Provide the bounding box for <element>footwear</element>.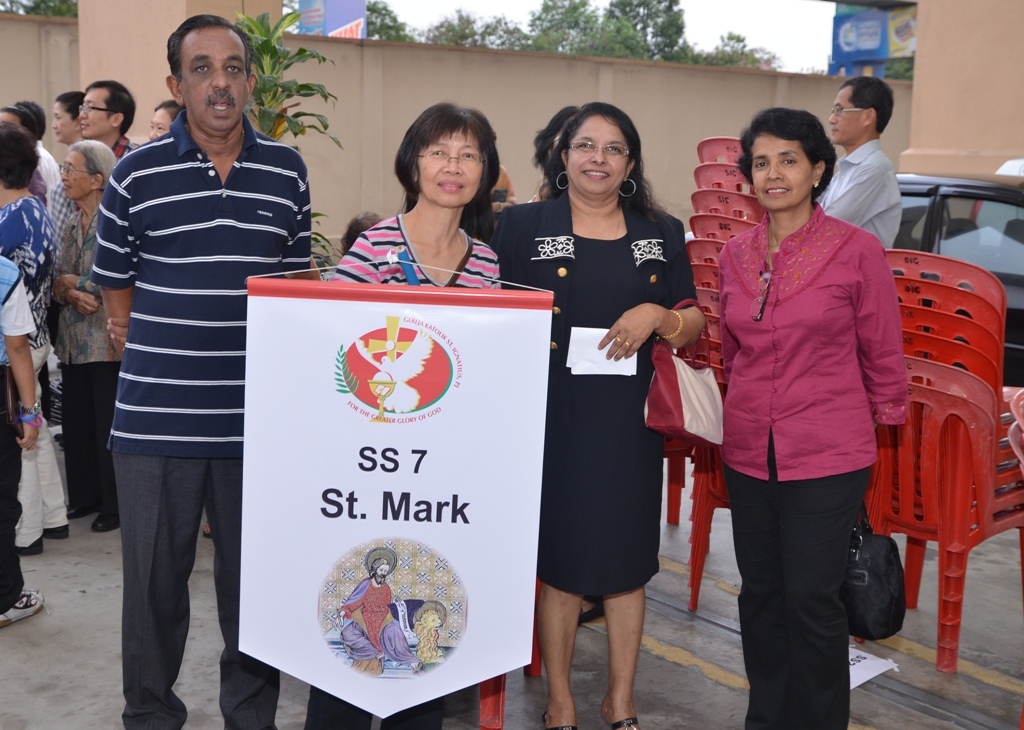
detection(43, 525, 69, 538).
